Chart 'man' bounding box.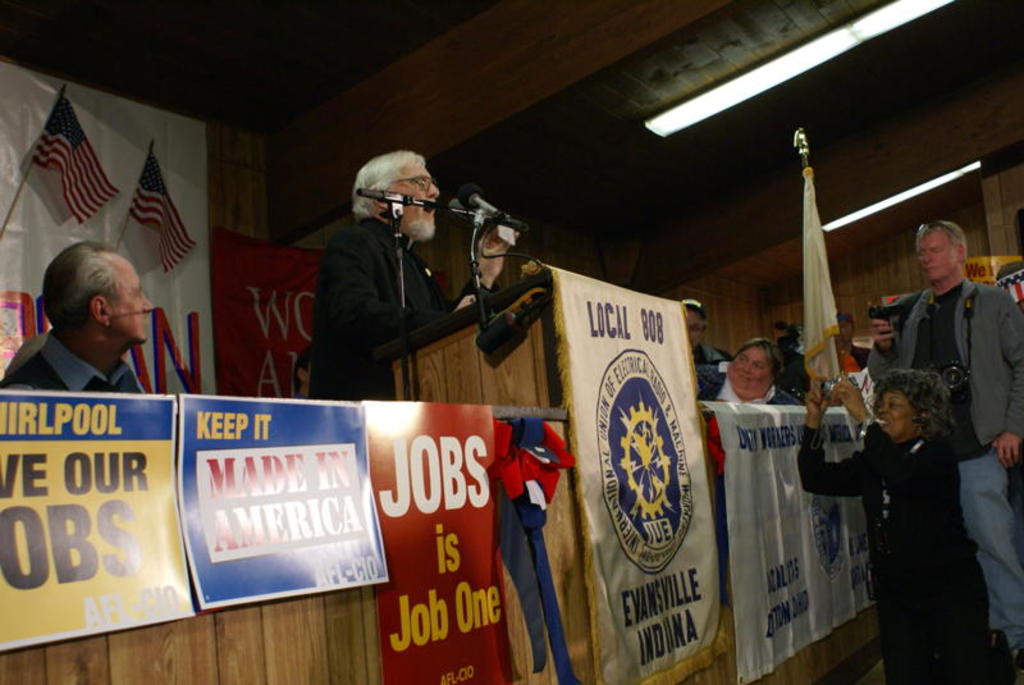
Charted: locate(687, 330, 774, 411).
